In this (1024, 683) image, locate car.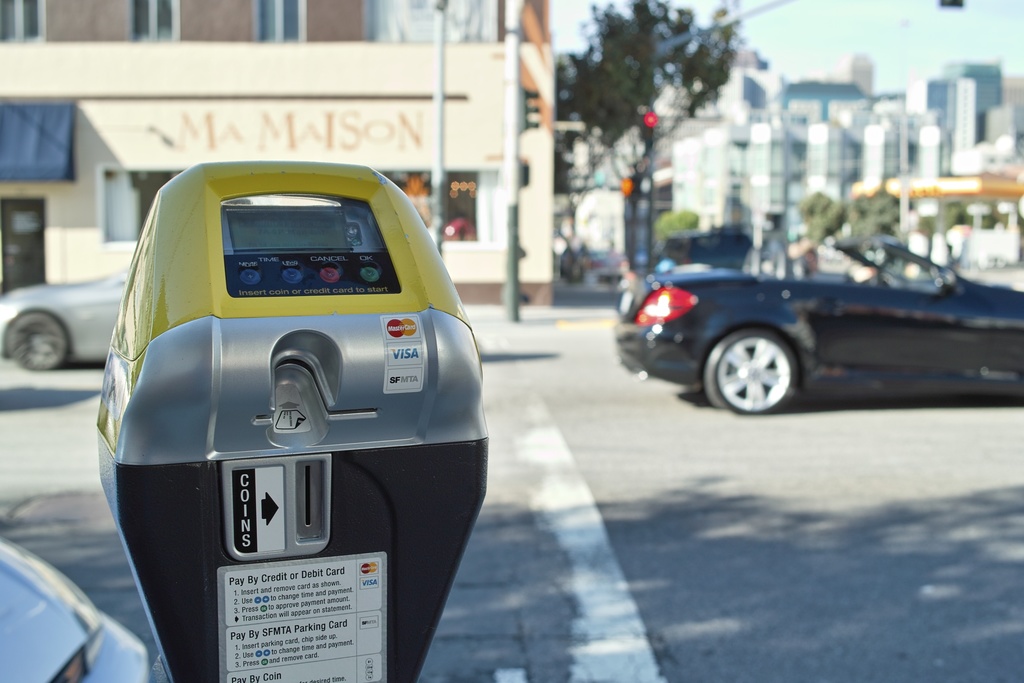
Bounding box: rect(0, 264, 132, 373).
